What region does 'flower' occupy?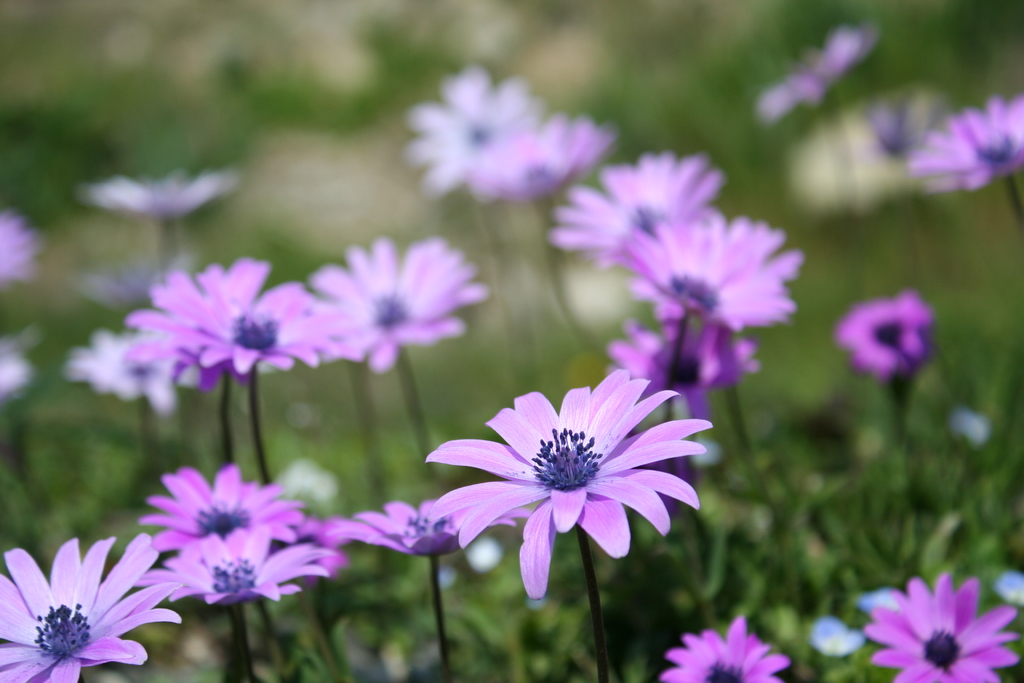
bbox(142, 528, 324, 609).
